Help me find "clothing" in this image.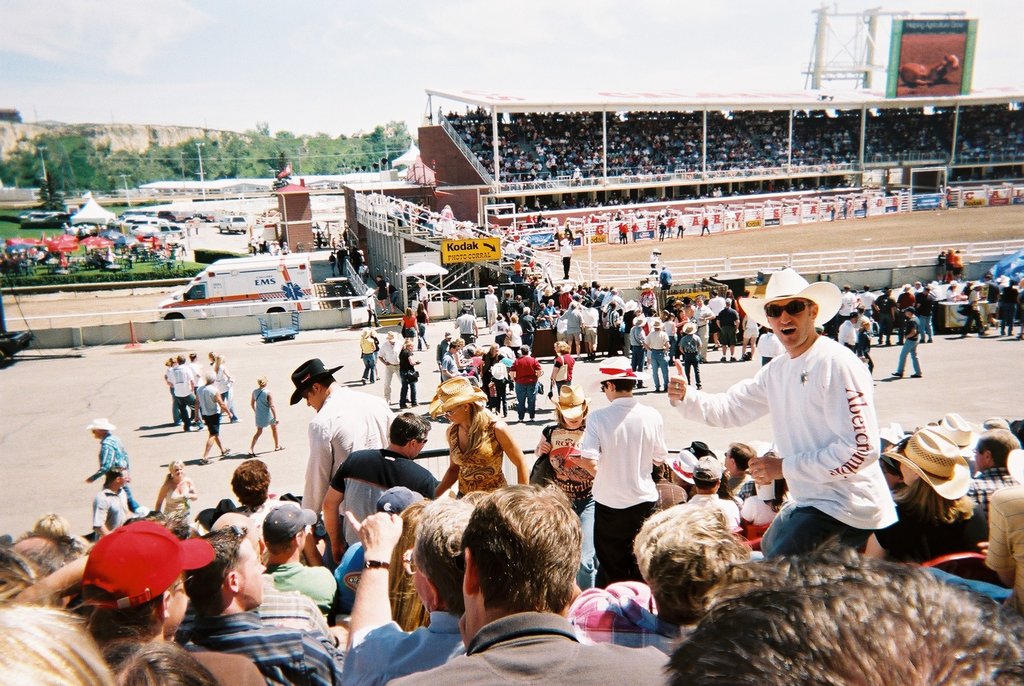
Found it: <bbox>370, 332, 384, 358</bbox>.
